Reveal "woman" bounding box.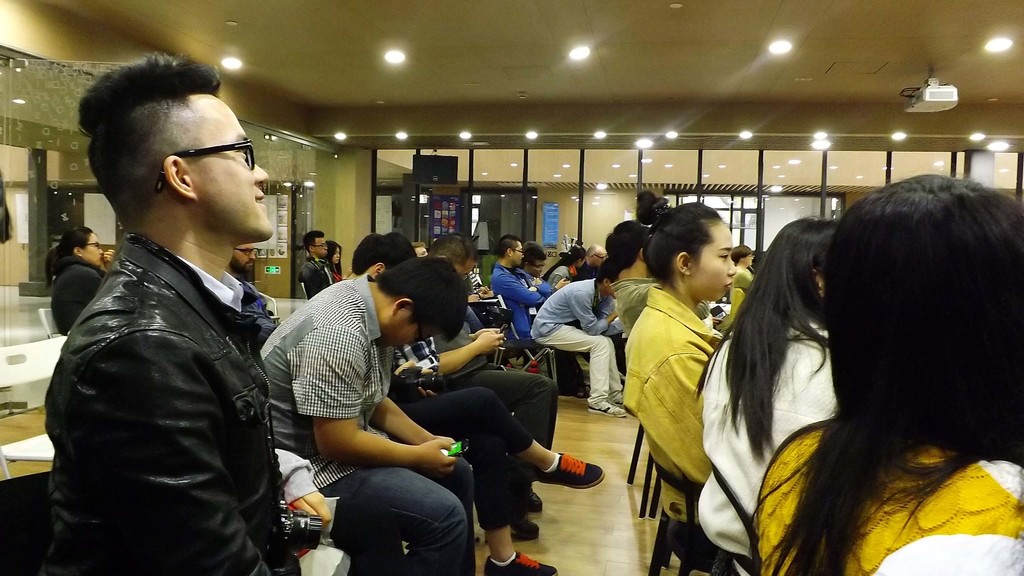
Revealed: (left=756, top=168, right=1023, bottom=575).
